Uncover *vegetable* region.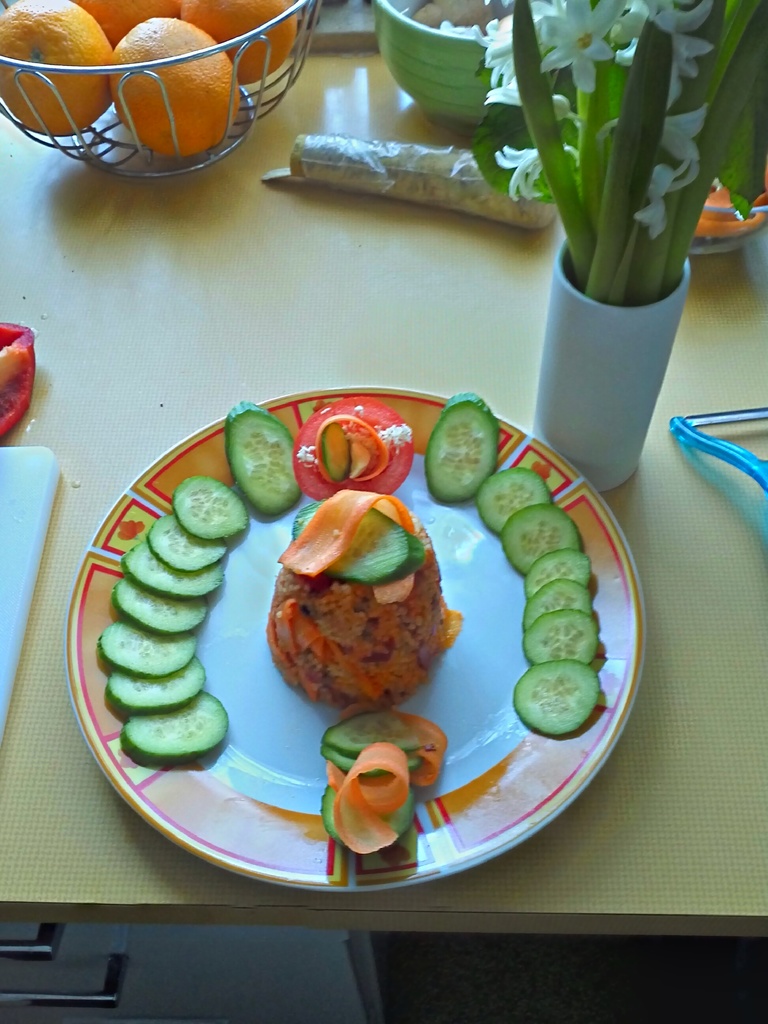
Uncovered: detection(134, 536, 218, 603).
